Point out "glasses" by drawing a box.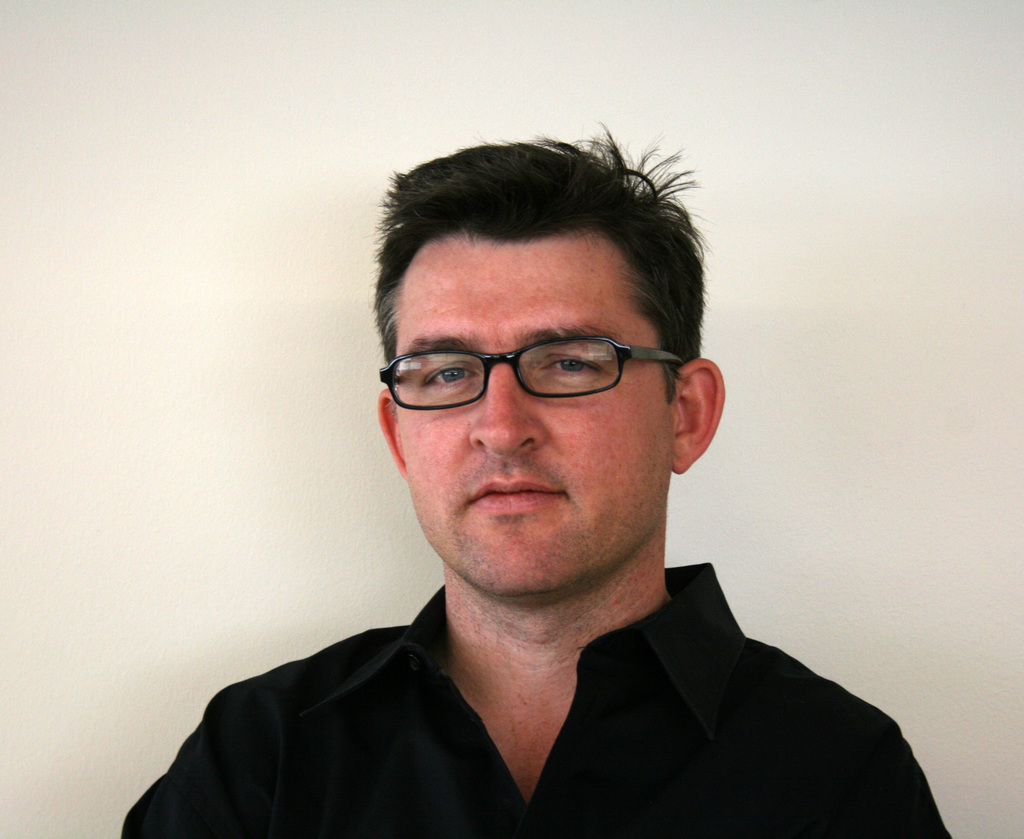
(351, 327, 675, 431).
